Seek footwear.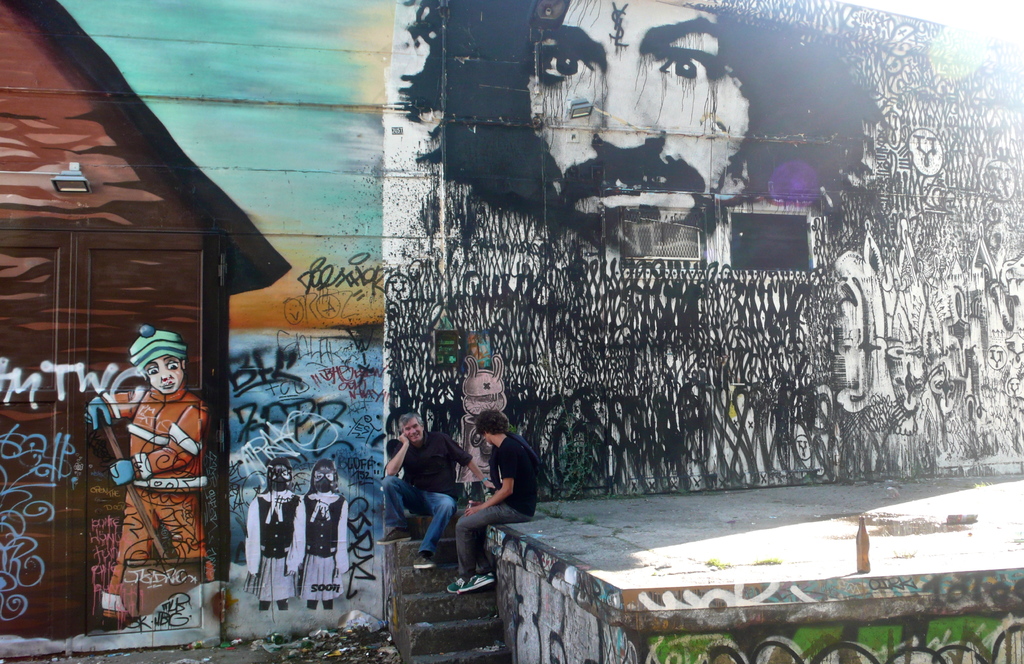
box=[376, 526, 410, 542].
